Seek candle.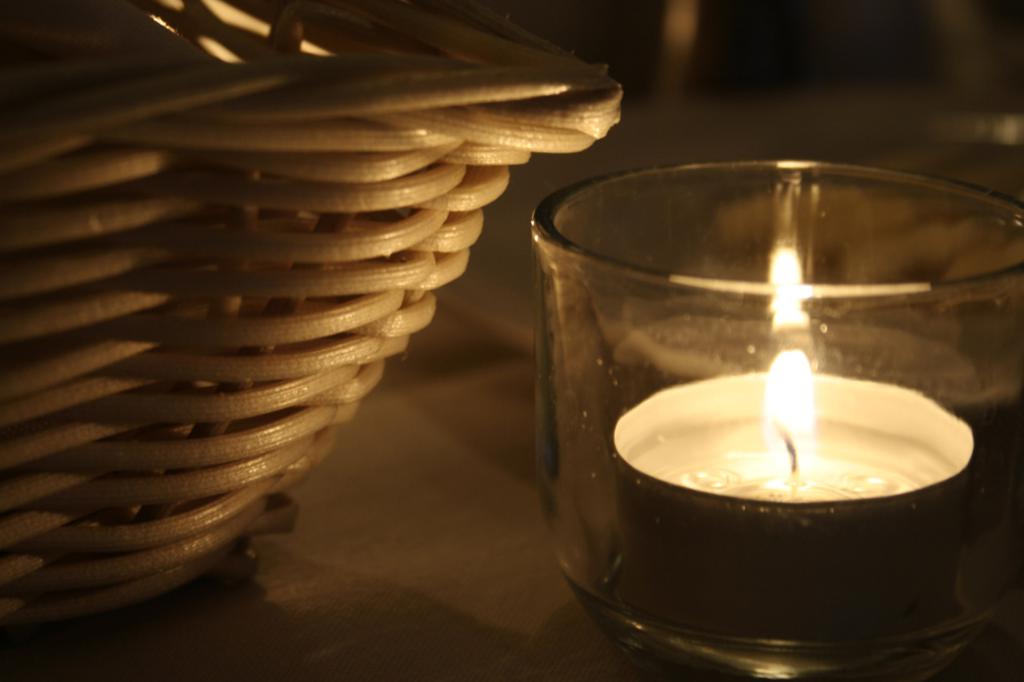
x1=606, y1=341, x2=974, y2=648.
